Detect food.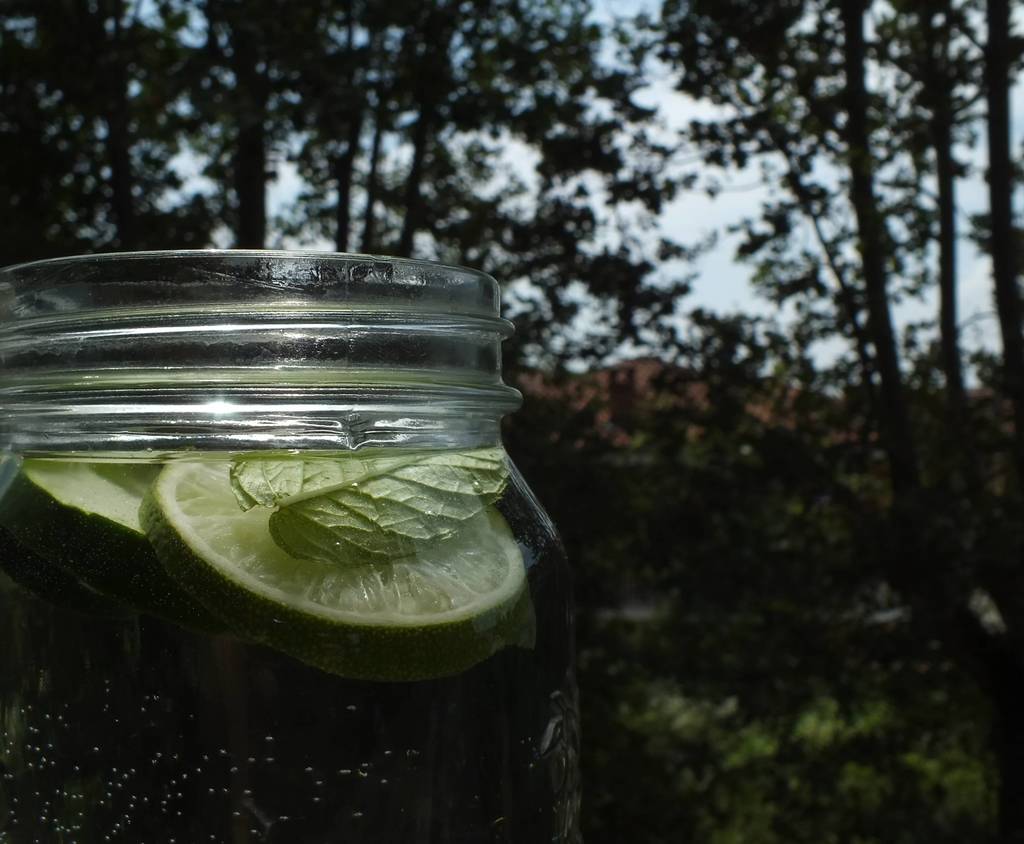
Detected at 118,429,515,635.
